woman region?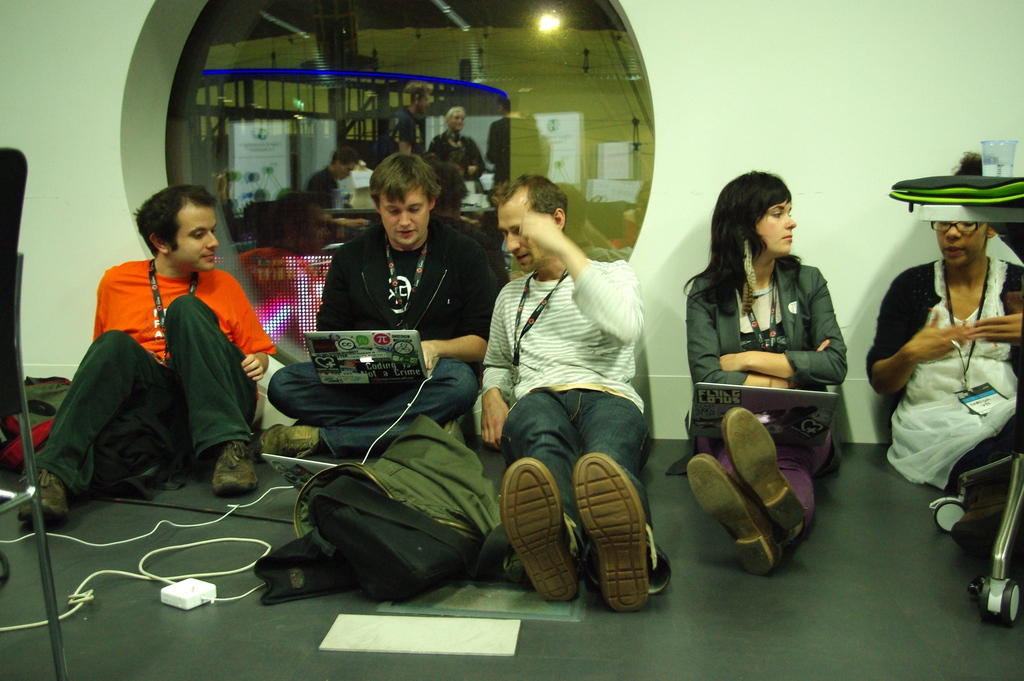
x1=863, y1=150, x2=1023, y2=493
